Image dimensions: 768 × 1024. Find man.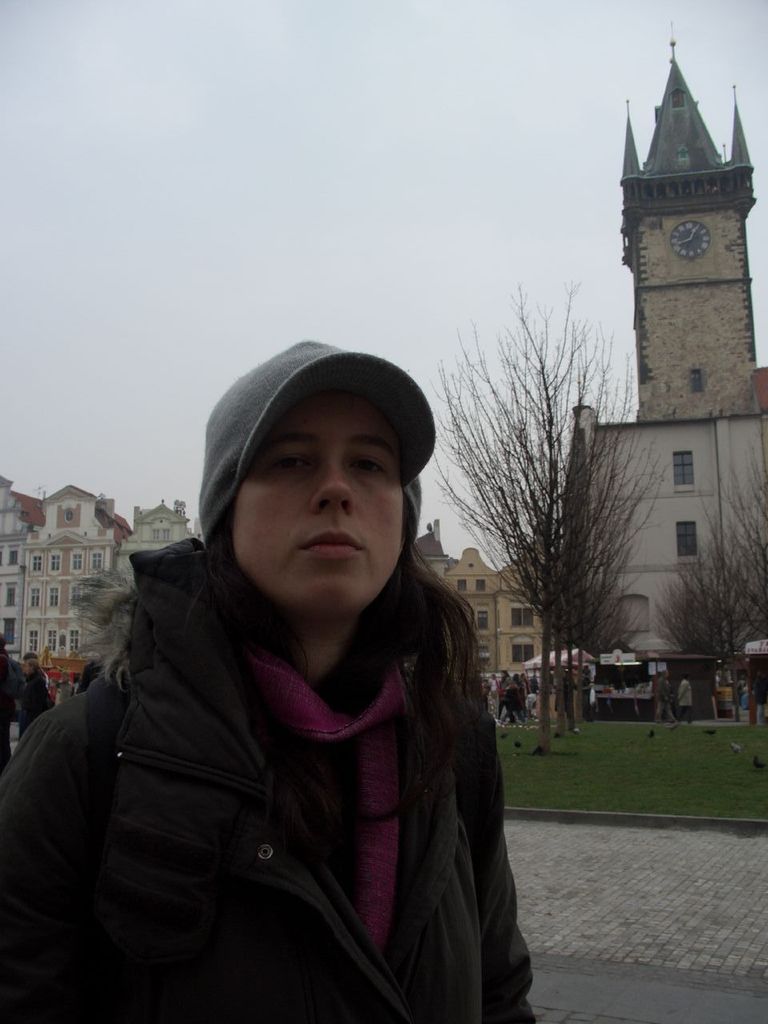
x1=56, y1=667, x2=78, y2=702.
